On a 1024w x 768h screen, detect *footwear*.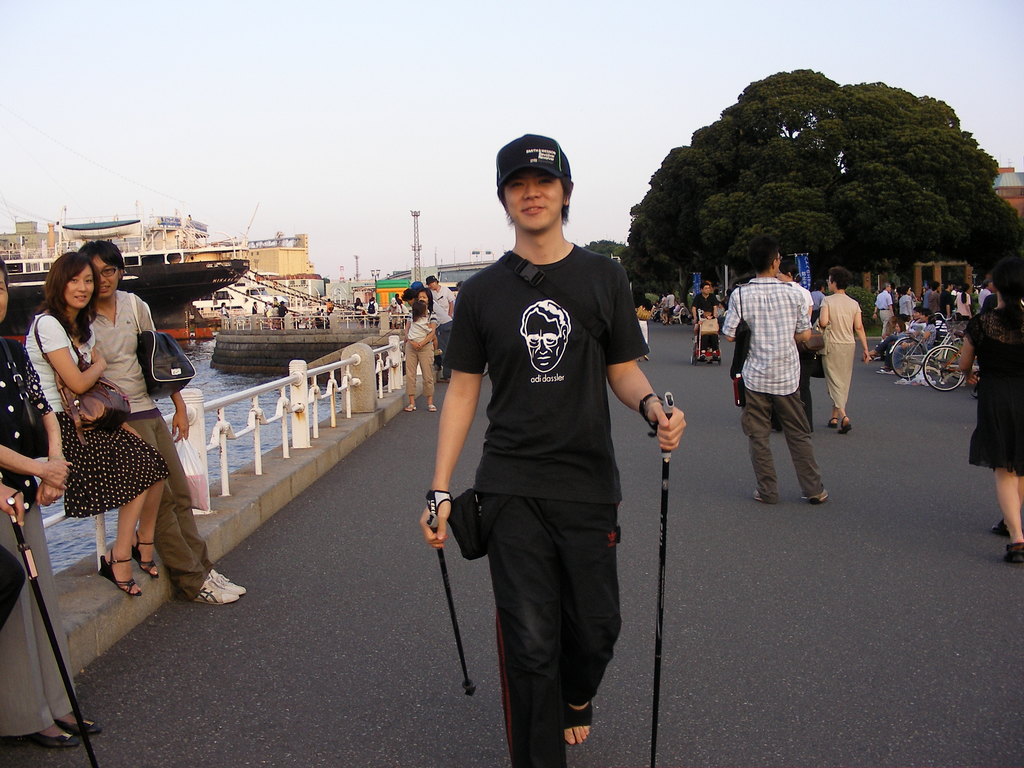
{"x1": 810, "y1": 485, "x2": 829, "y2": 504}.
